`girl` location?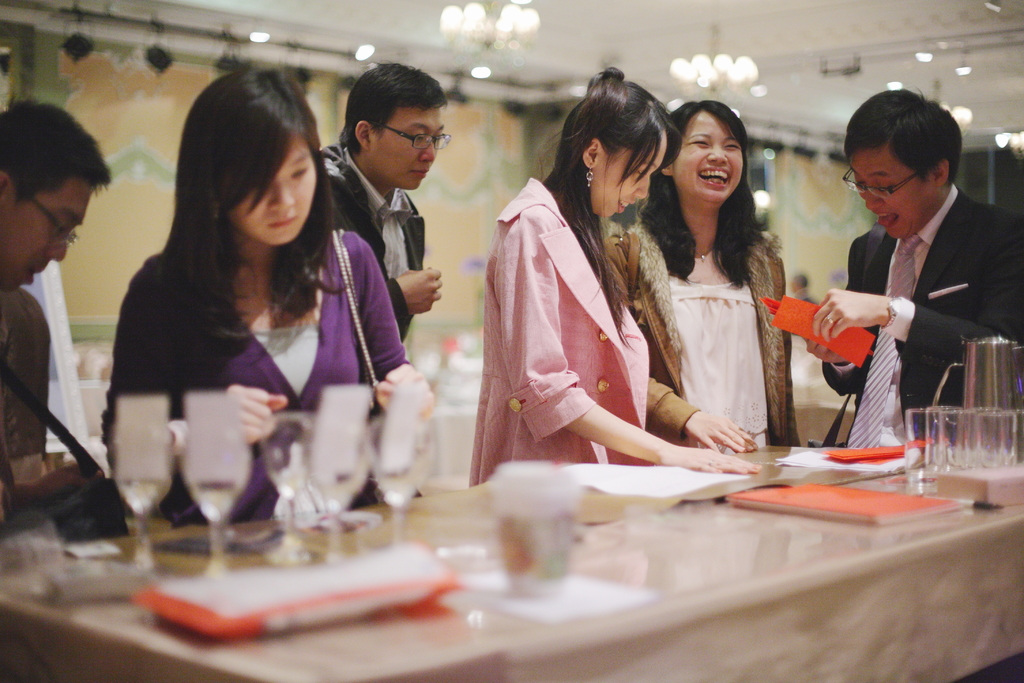
(468,67,771,490)
